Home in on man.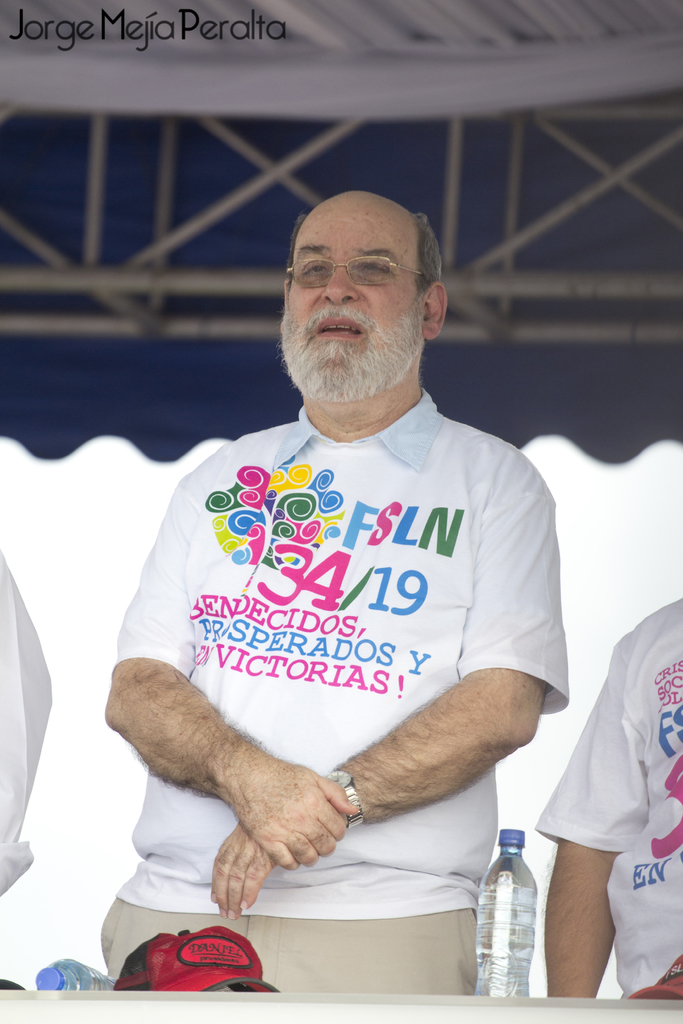
Homed in at crop(0, 547, 60, 902).
